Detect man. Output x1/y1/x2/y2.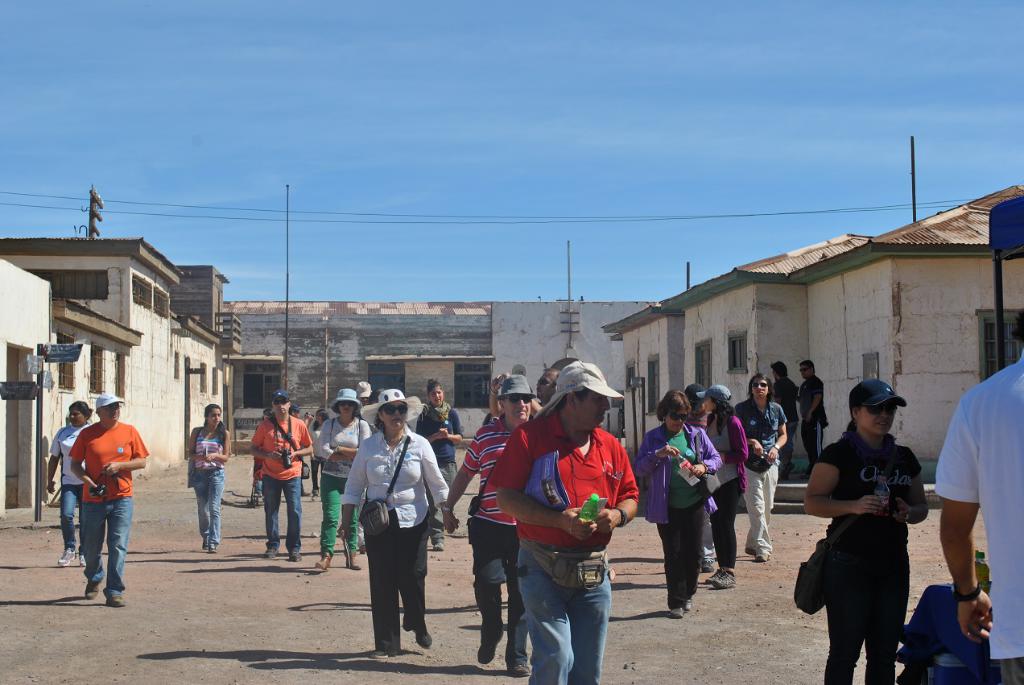
68/394/149/607.
